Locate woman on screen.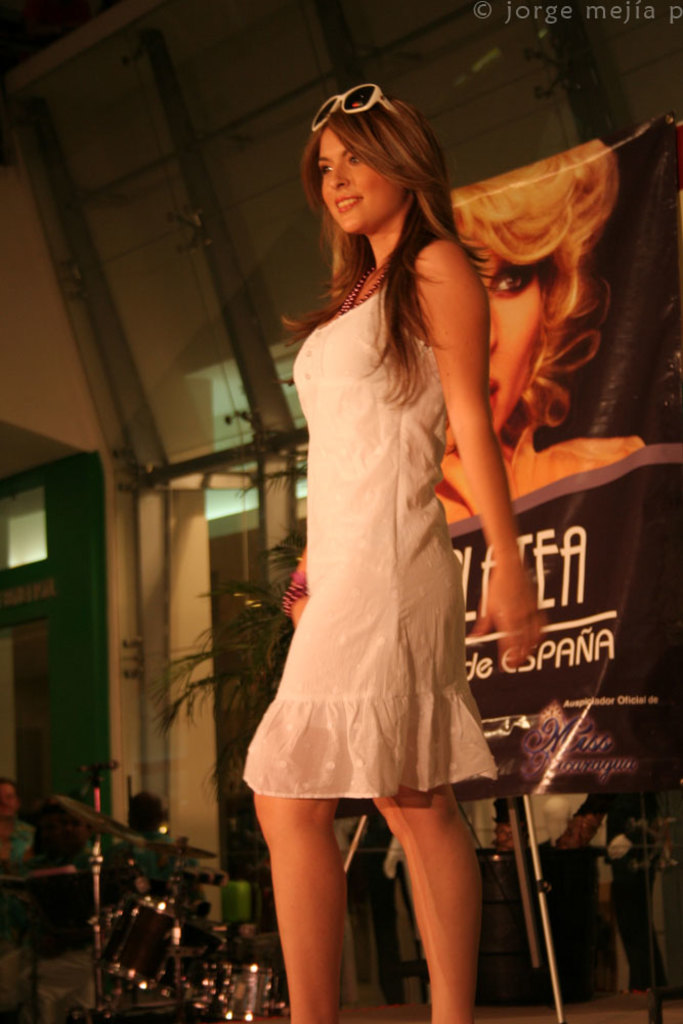
On screen at <box>441,138,646,528</box>.
